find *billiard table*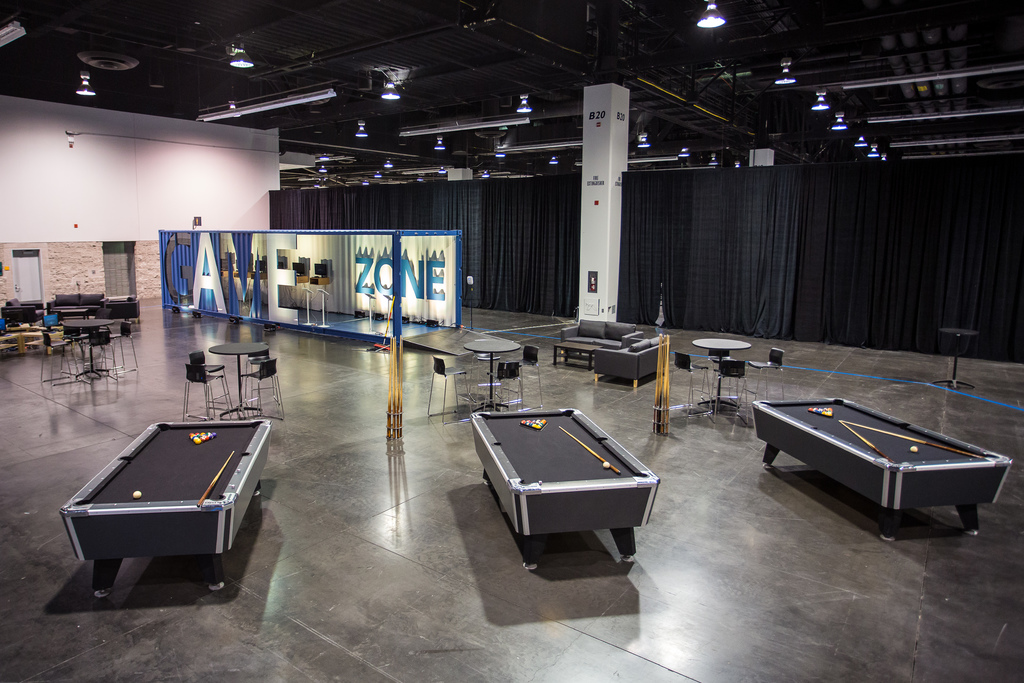
BBox(751, 397, 1011, 541)
